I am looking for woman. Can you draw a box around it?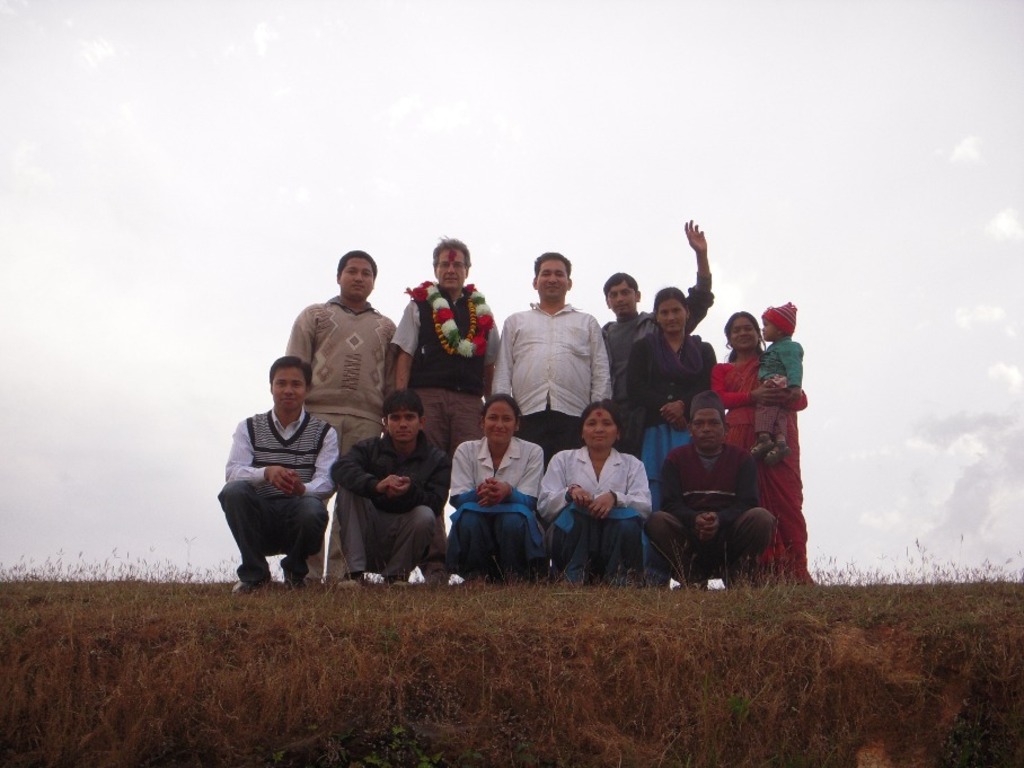
Sure, the bounding box is {"x1": 627, "y1": 284, "x2": 718, "y2": 573}.
